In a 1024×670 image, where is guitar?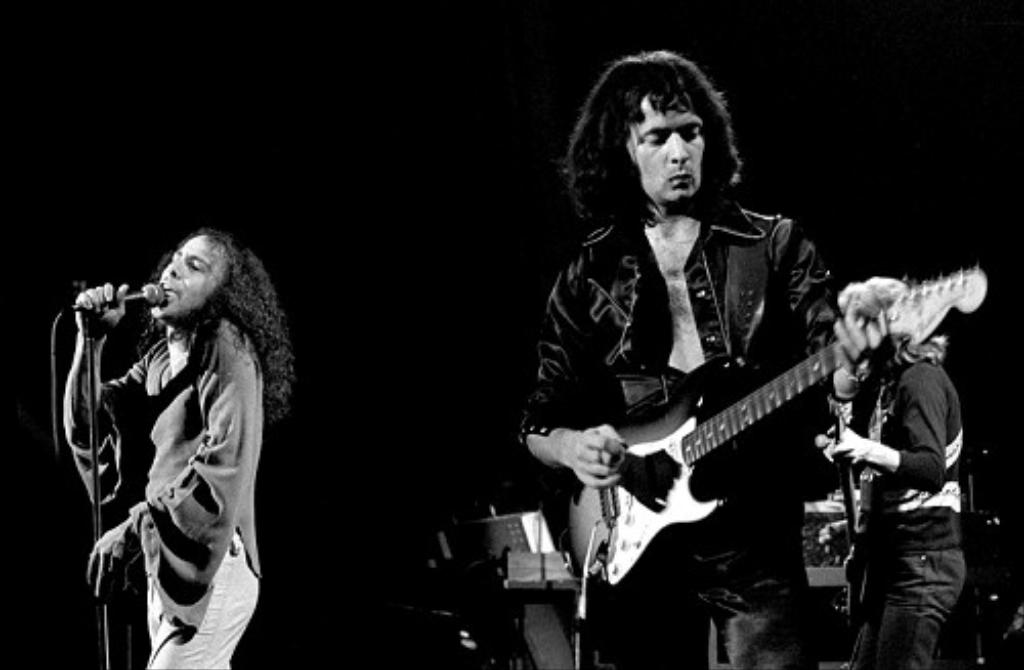
region(819, 404, 883, 609).
